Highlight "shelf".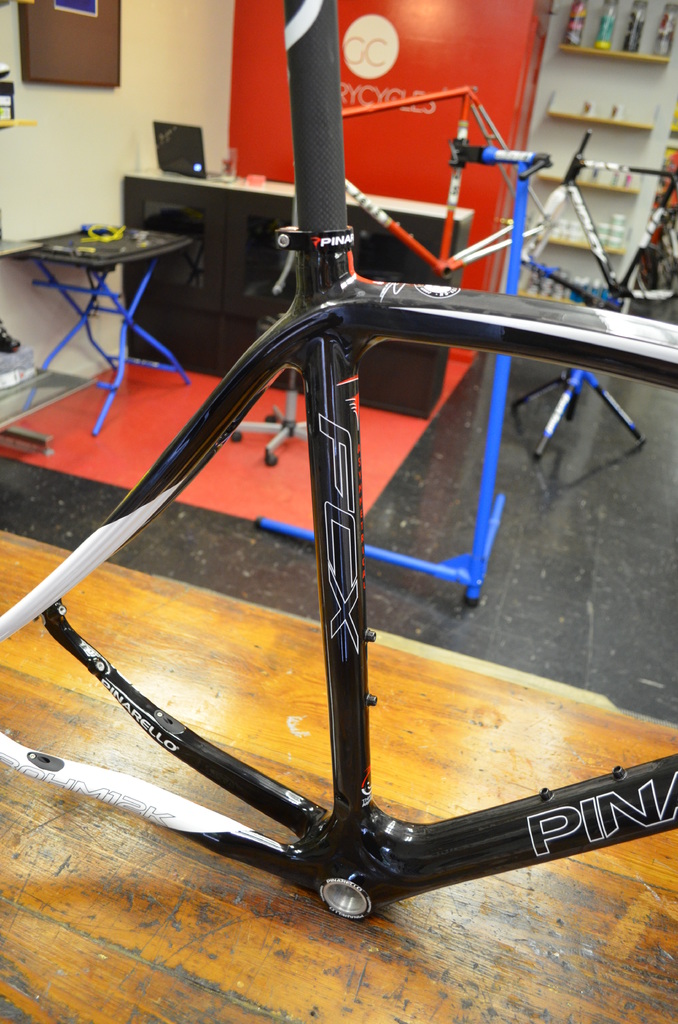
Highlighted region: <region>519, 204, 624, 258</region>.
